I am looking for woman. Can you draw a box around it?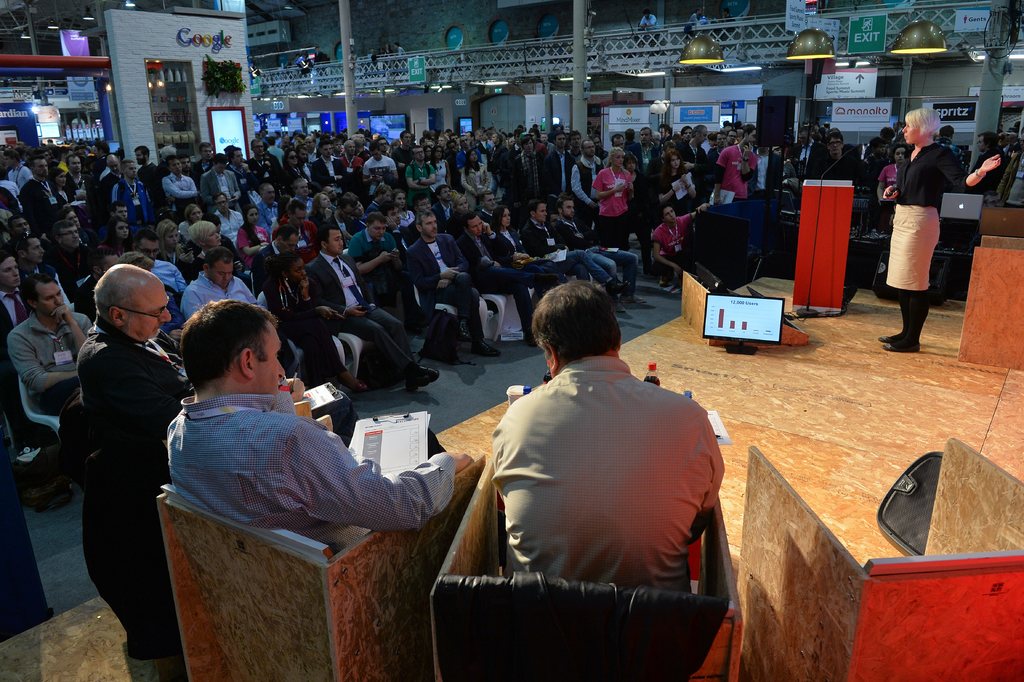
Sure, the bounding box is (x1=190, y1=222, x2=226, y2=277).
